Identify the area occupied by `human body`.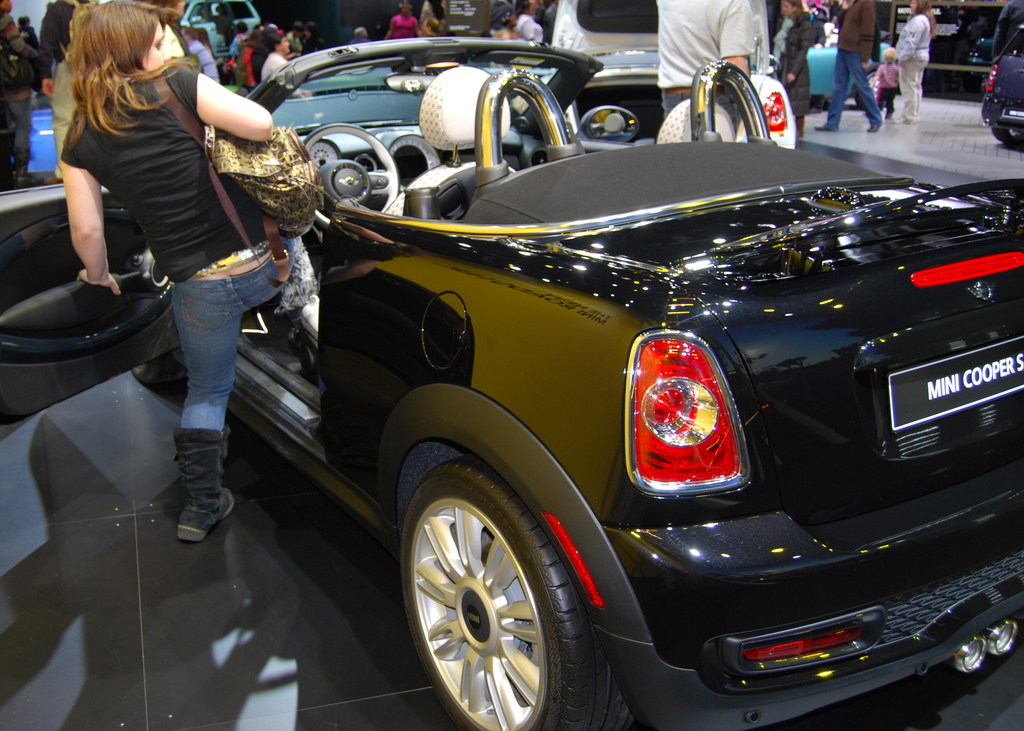
Area: select_region(513, 15, 546, 45).
